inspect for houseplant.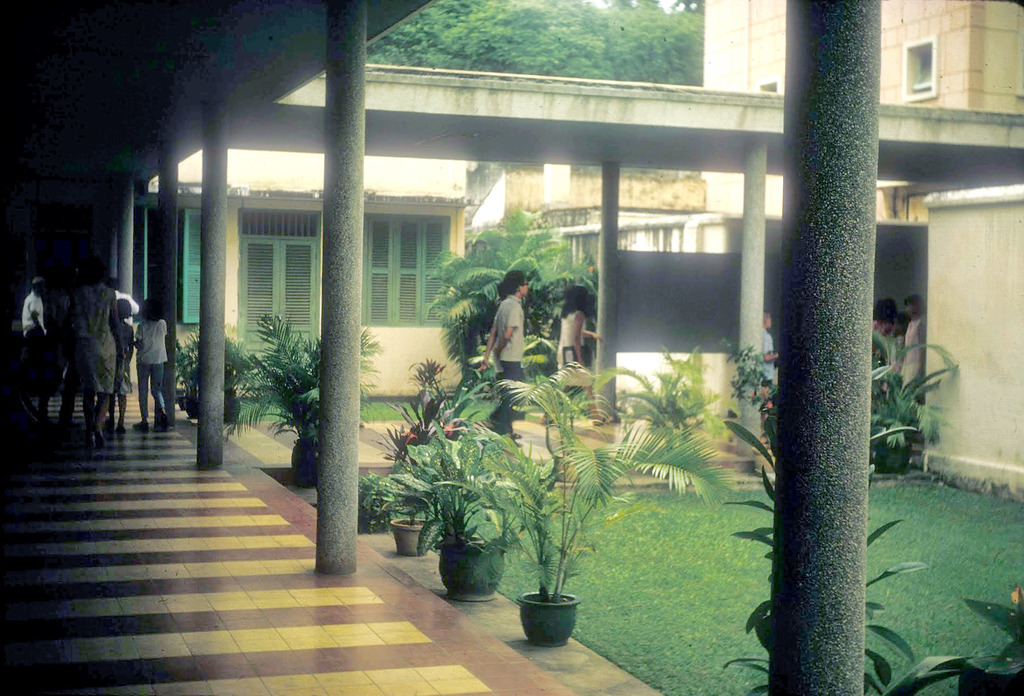
Inspection: bbox=[426, 379, 536, 587].
